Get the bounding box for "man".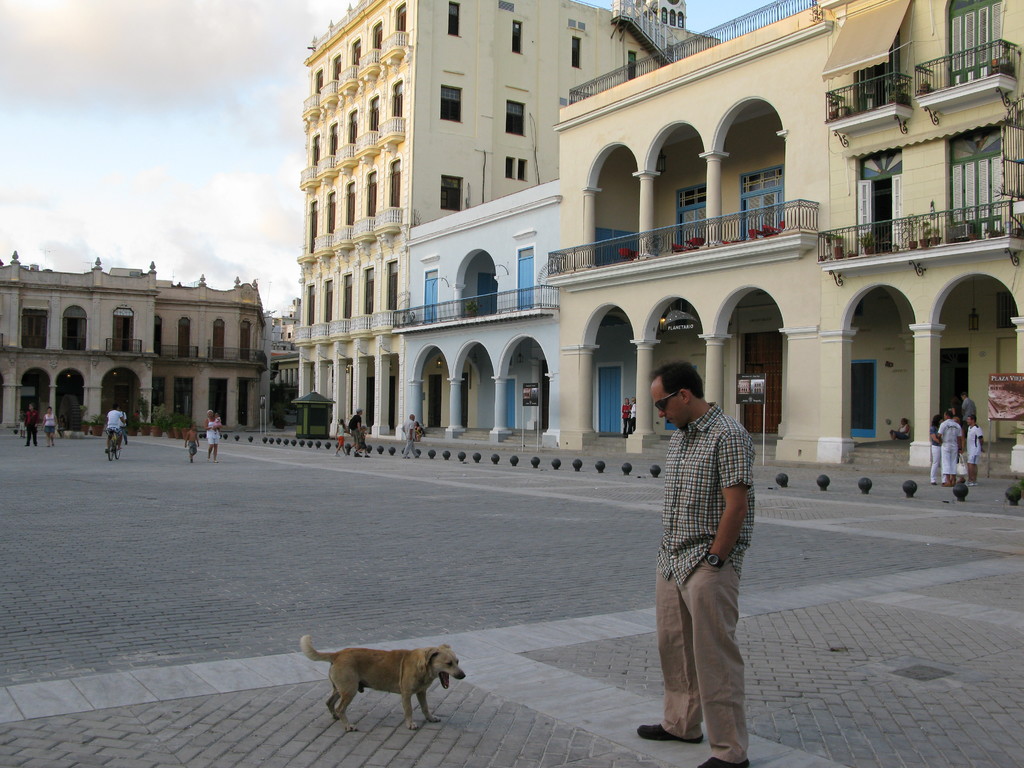
left=639, top=344, right=765, bottom=758.
